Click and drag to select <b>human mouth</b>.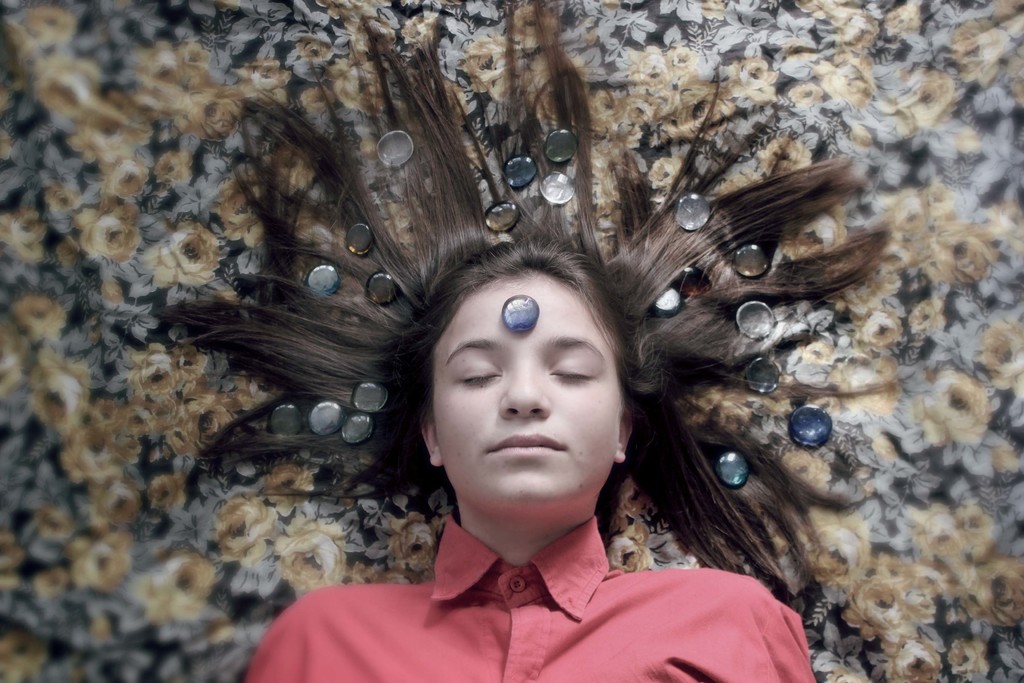
Selection: box=[481, 430, 573, 459].
